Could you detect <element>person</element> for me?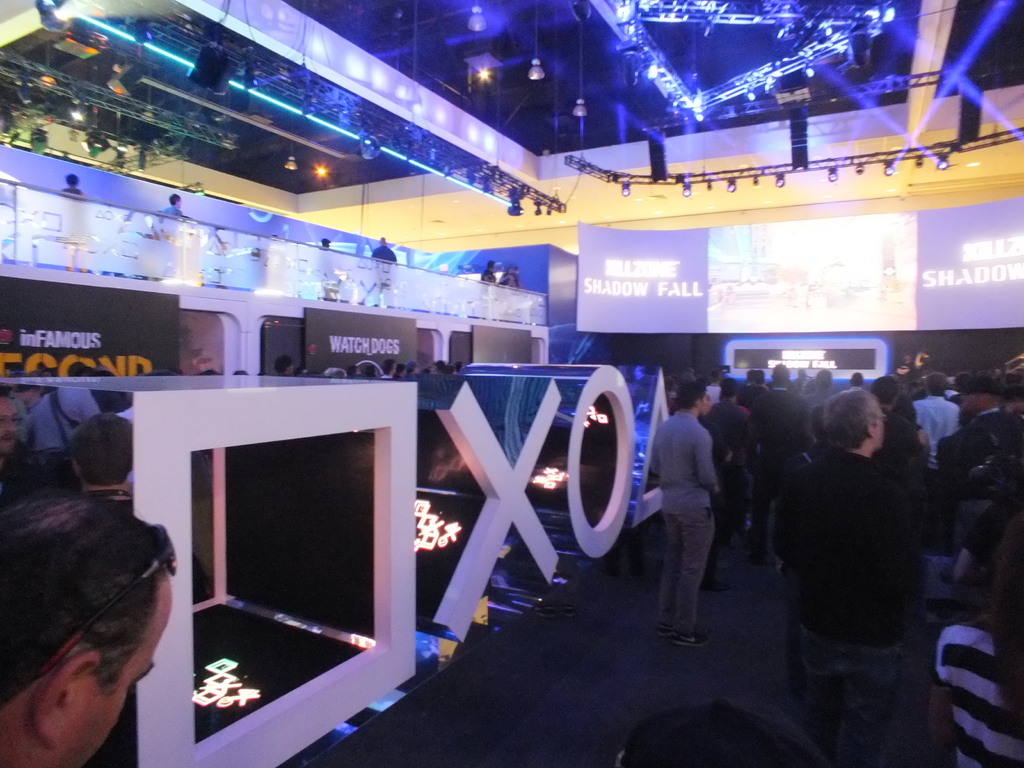
Detection result: (479,257,500,317).
